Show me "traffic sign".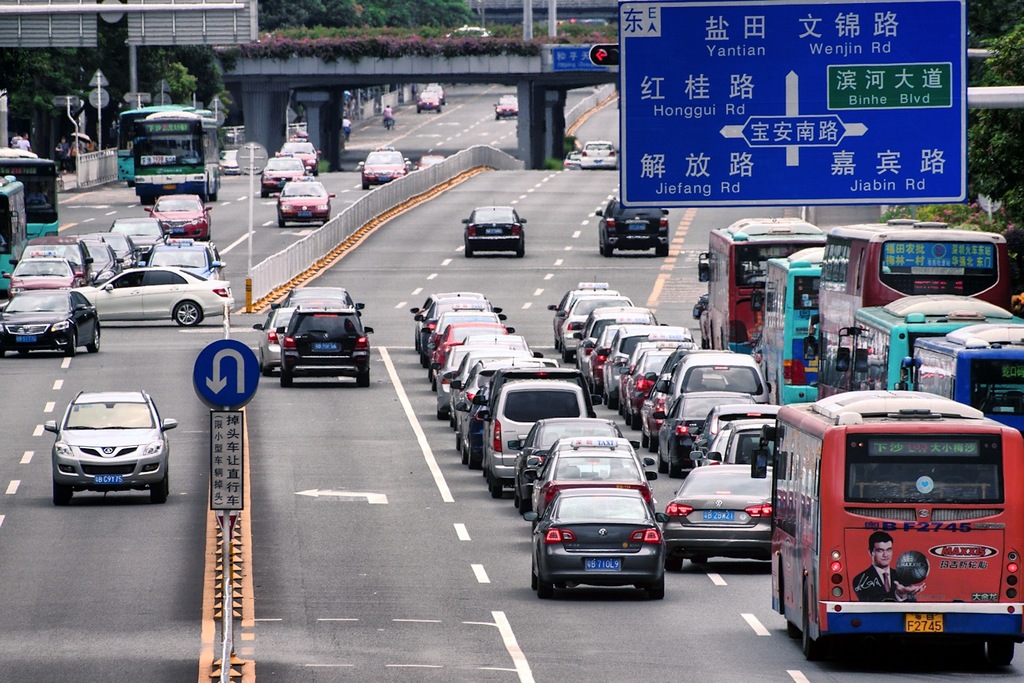
"traffic sign" is here: (x1=621, y1=0, x2=969, y2=204).
